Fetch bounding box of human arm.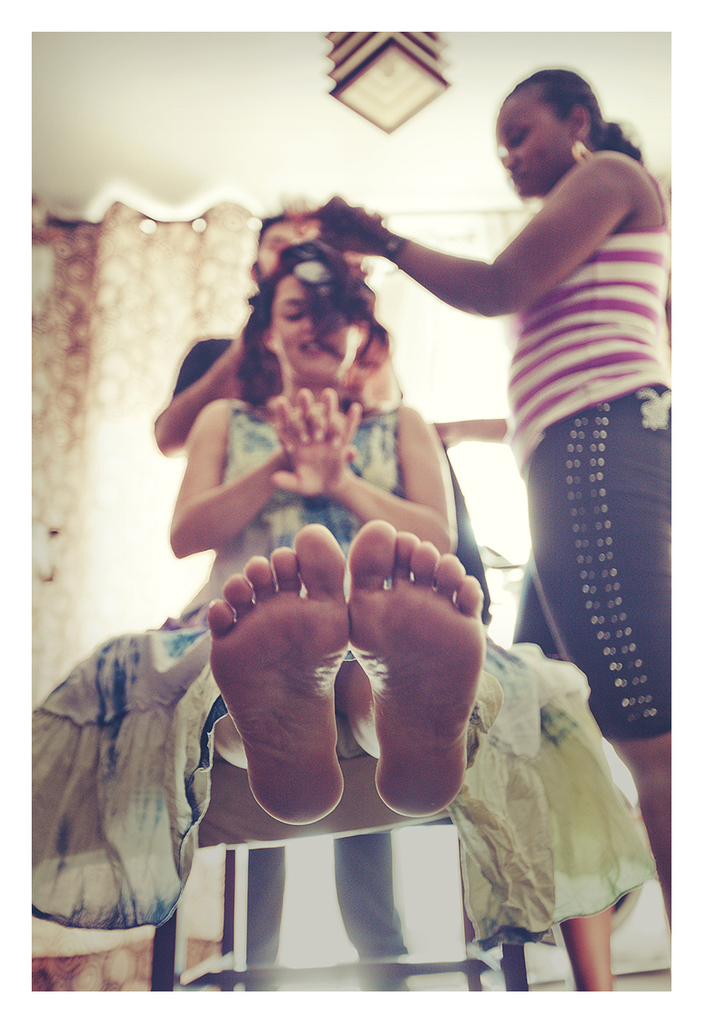
Bbox: l=329, t=132, r=658, b=350.
